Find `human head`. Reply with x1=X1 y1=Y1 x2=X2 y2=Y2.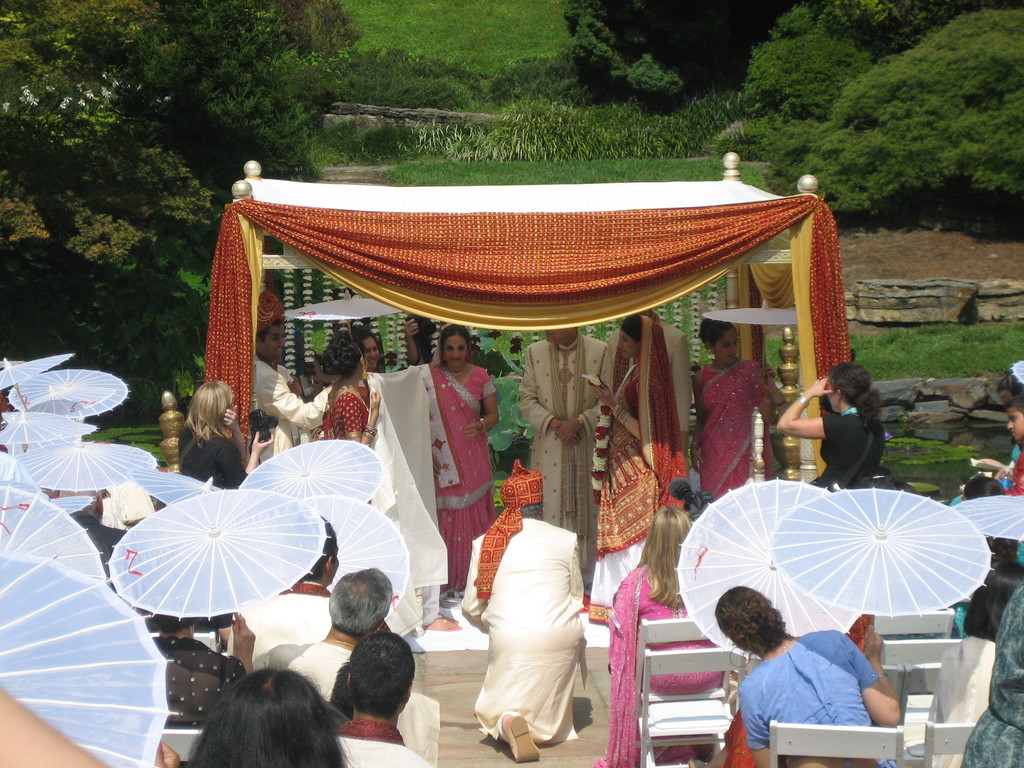
x1=1005 y1=390 x2=1023 y2=444.
